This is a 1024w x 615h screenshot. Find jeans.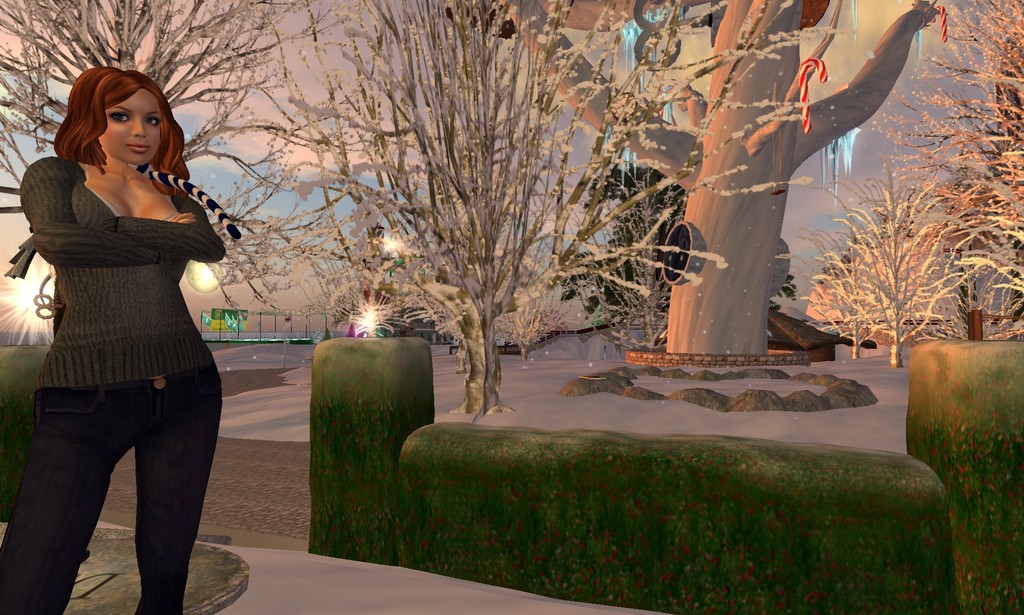
Bounding box: crop(18, 361, 214, 603).
